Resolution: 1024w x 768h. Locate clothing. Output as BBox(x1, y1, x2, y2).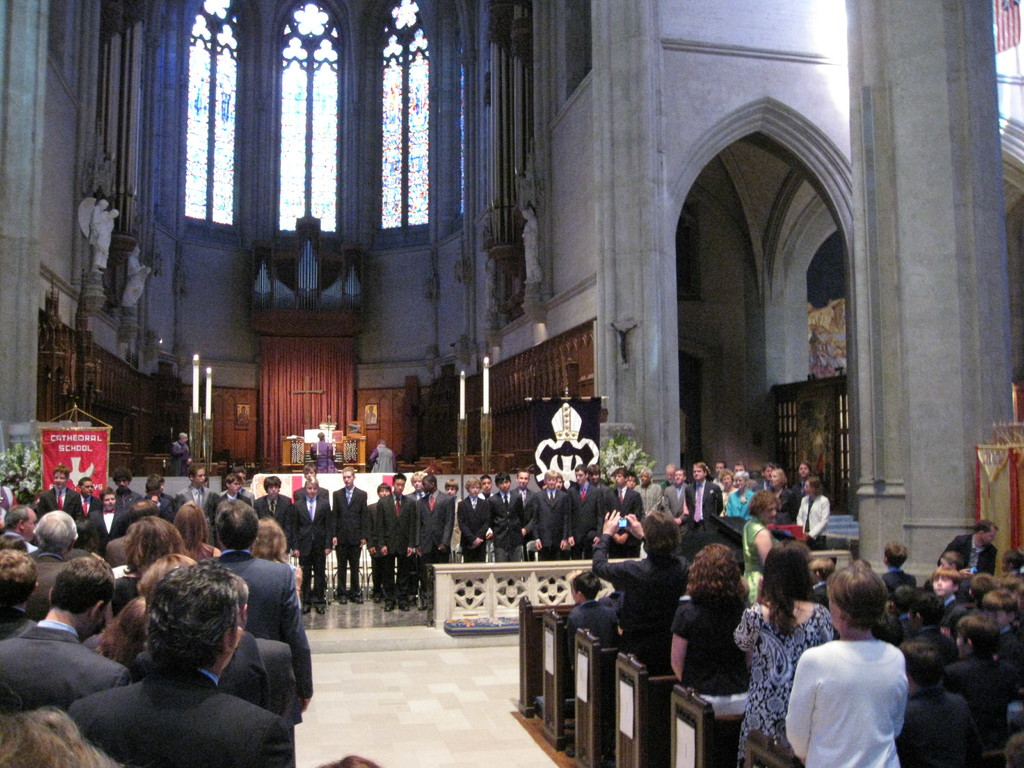
BBox(250, 487, 291, 534).
